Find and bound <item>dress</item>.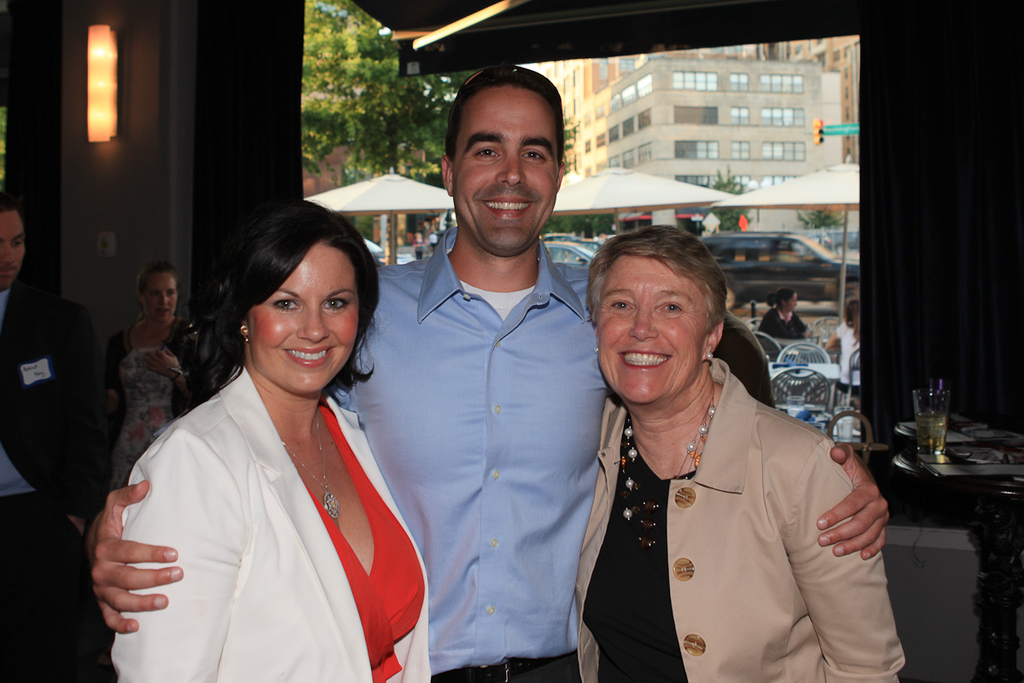
Bound: box(567, 330, 900, 651).
